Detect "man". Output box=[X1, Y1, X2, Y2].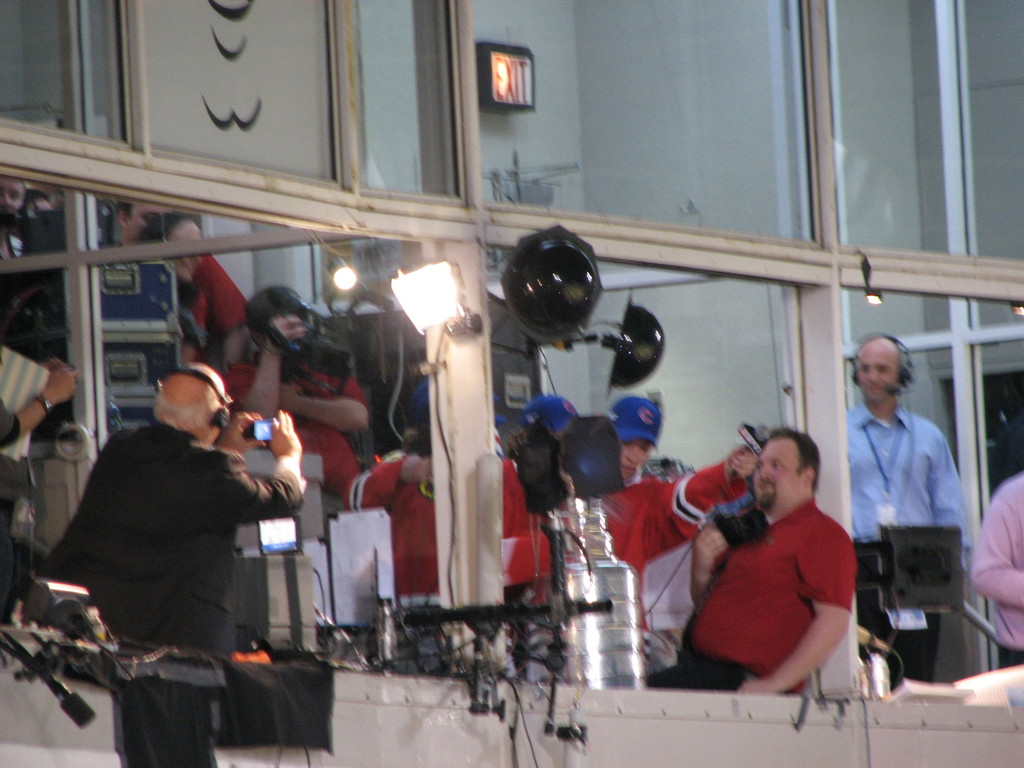
box=[211, 286, 379, 512].
